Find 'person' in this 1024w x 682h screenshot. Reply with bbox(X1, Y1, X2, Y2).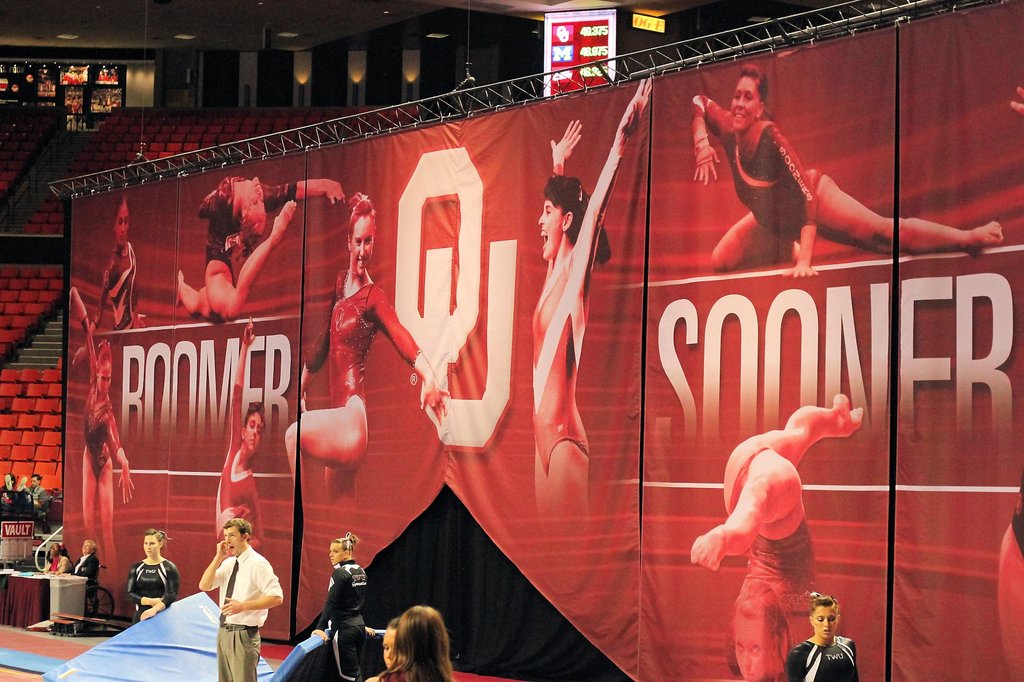
bbox(70, 288, 135, 587).
